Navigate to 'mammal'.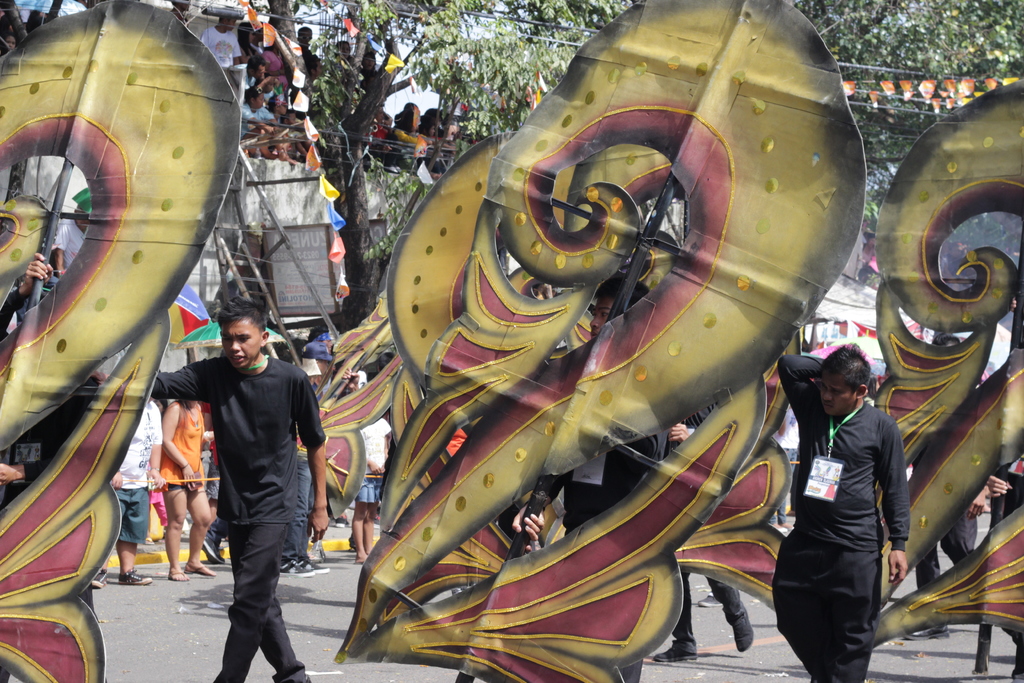
Navigation target: [left=140, top=298, right=330, bottom=682].
